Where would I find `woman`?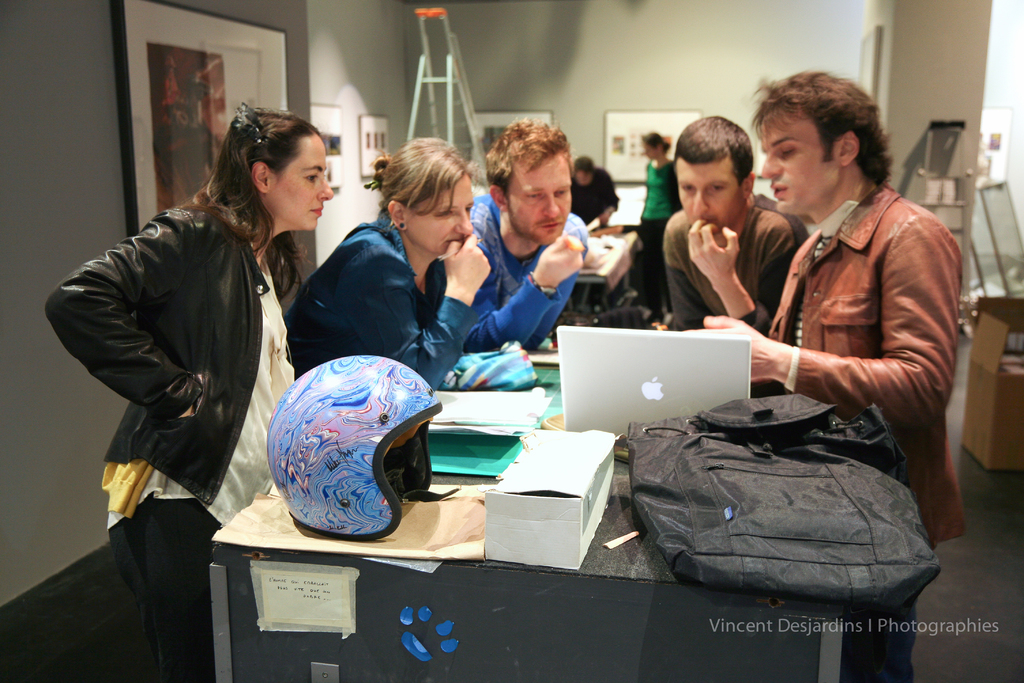
At <bbox>65, 82, 317, 665</bbox>.
